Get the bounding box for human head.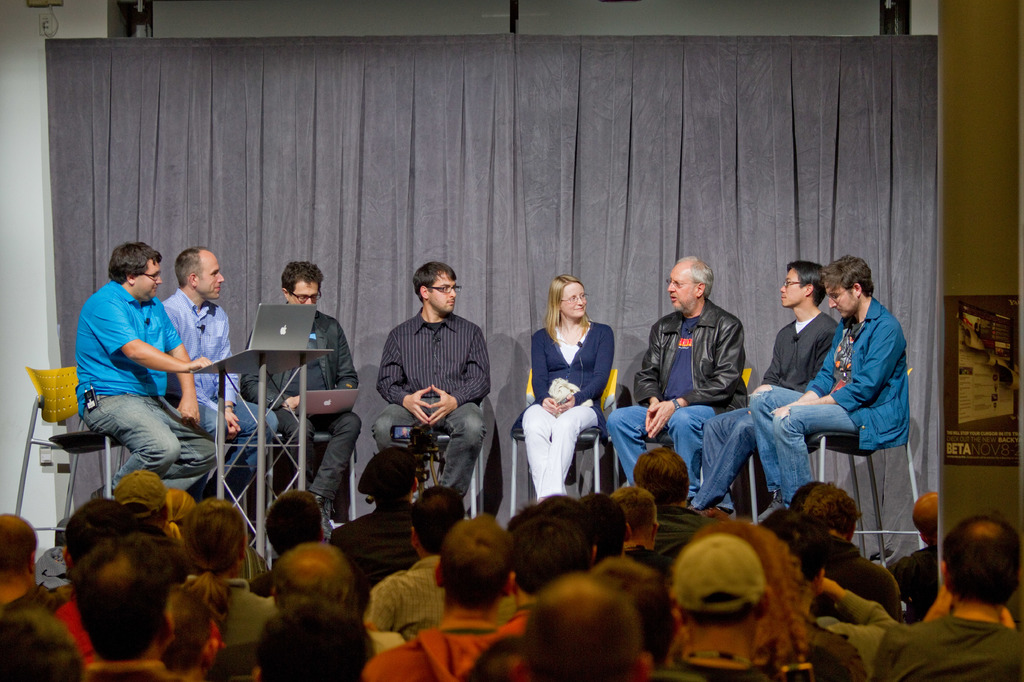
bbox=(65, 528, 164, 663).
